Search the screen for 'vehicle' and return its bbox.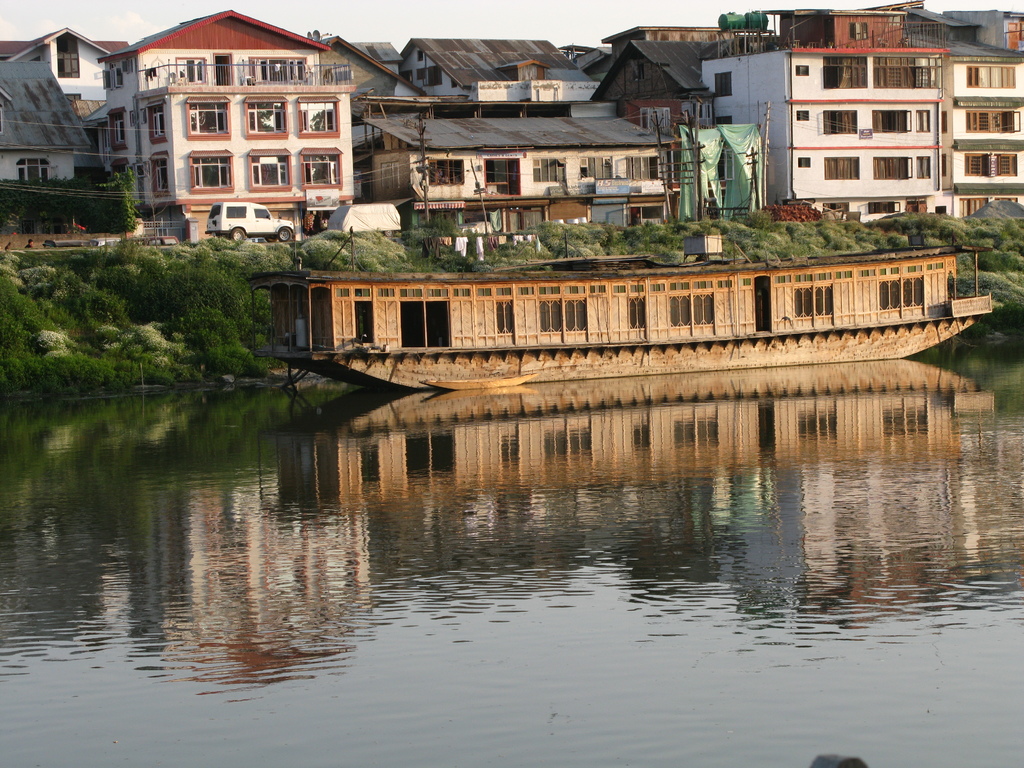
Found: (left=211, top=198, right=300, bottom=245).
